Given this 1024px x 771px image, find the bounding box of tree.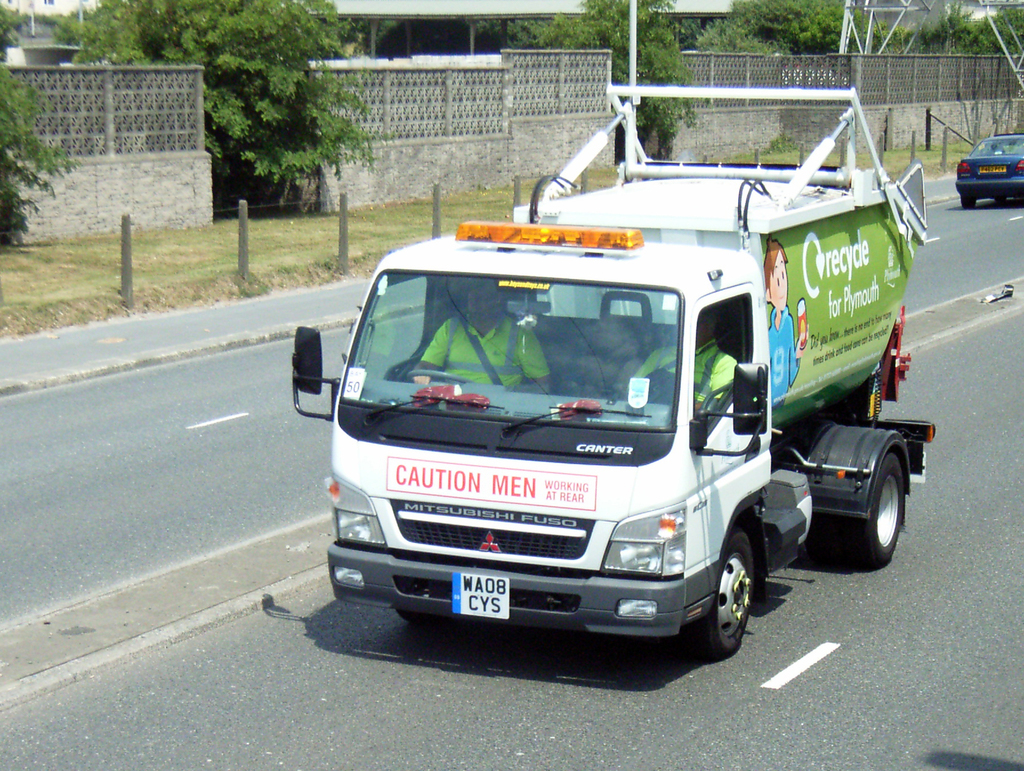
0/0/76/246.
